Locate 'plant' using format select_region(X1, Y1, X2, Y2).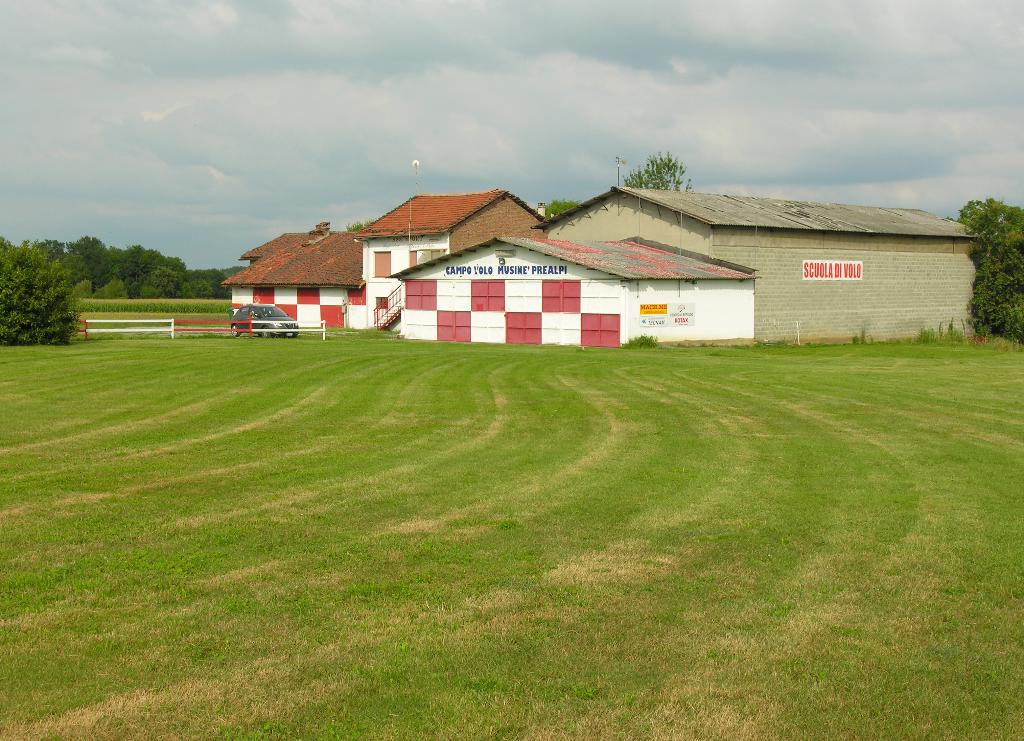
select_region(908, 314, 942, 353).
